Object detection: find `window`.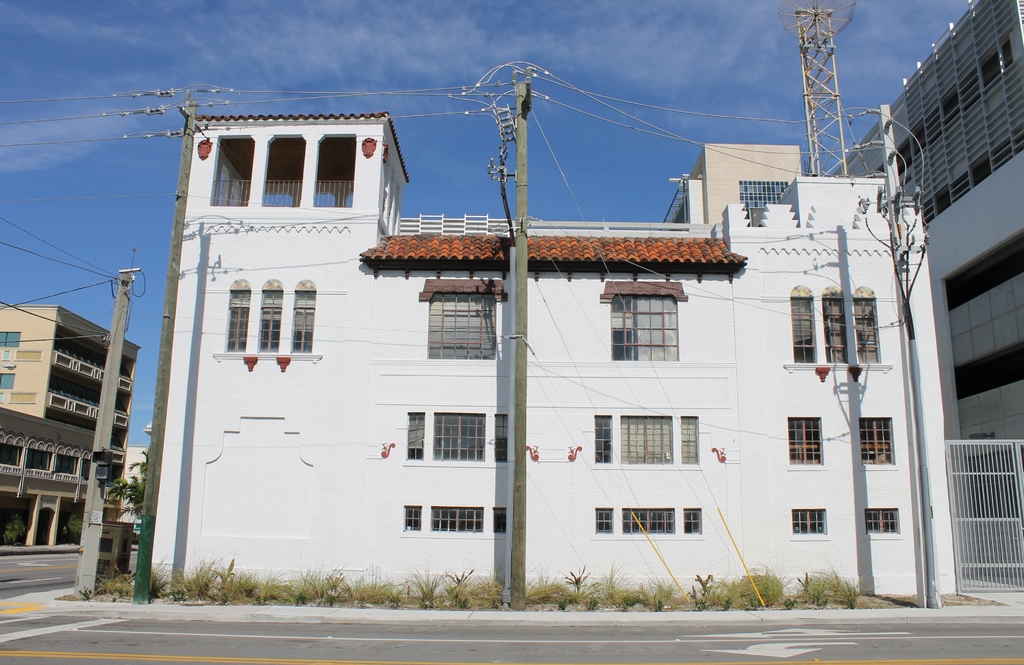
{"x1": 430, "y1": 406, "x2": 489, "y2": 463}.
